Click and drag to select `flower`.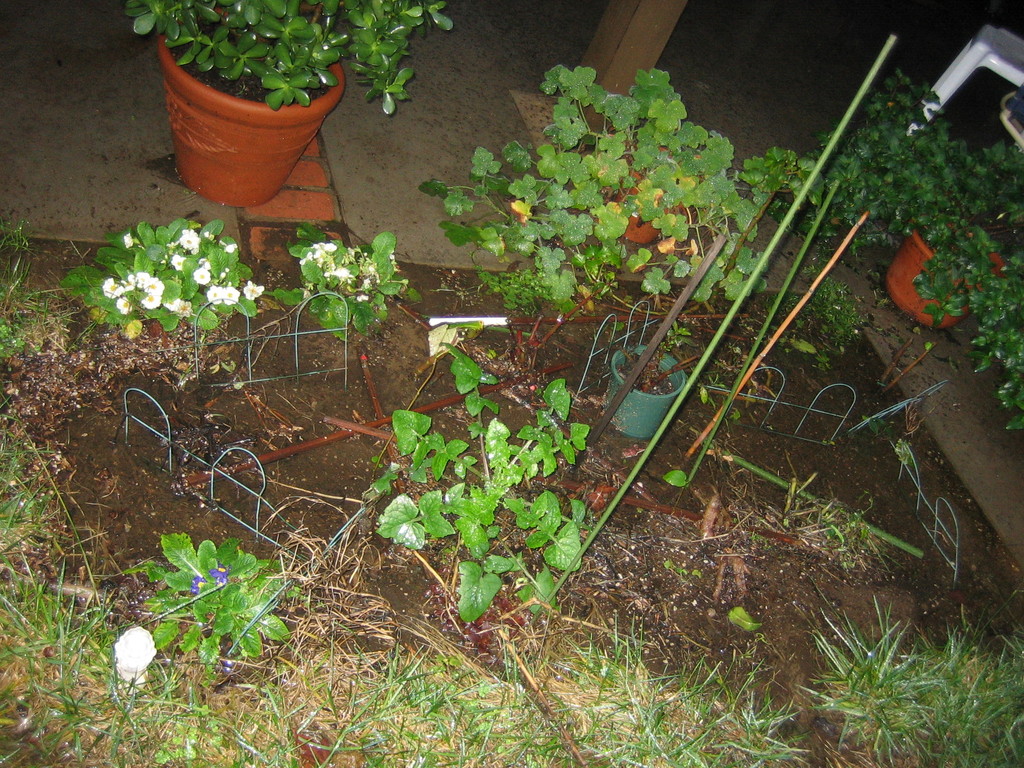
Selection: Rect(329, 264, 348, 288).
